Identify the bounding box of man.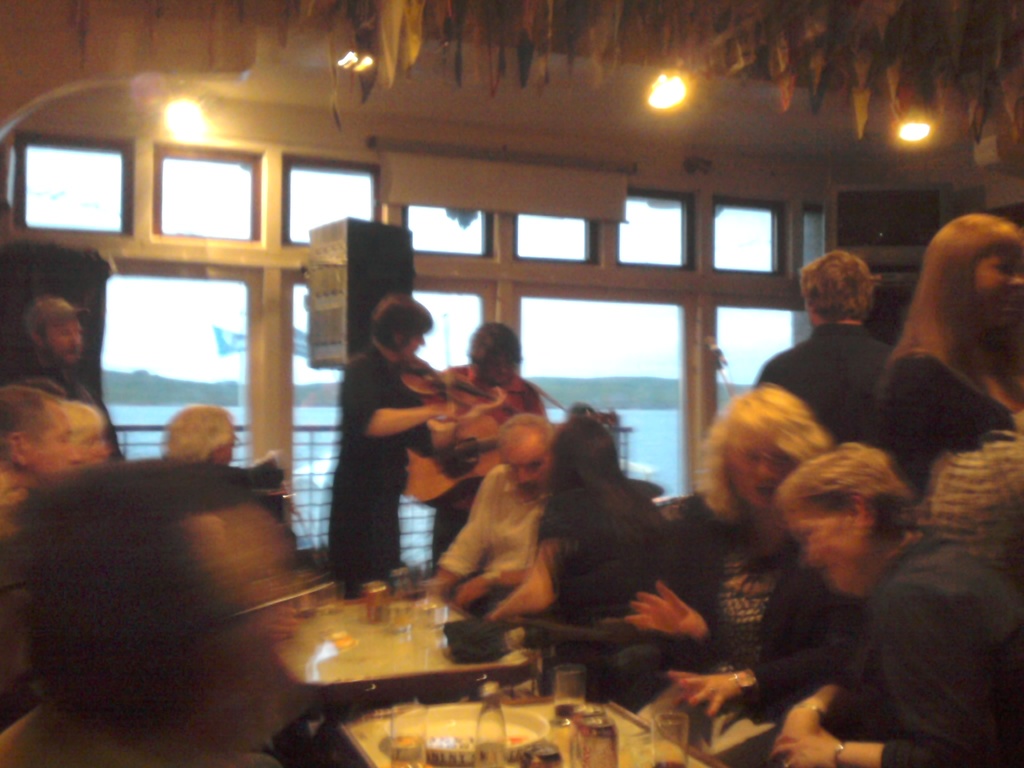
(0,383,76,504).
